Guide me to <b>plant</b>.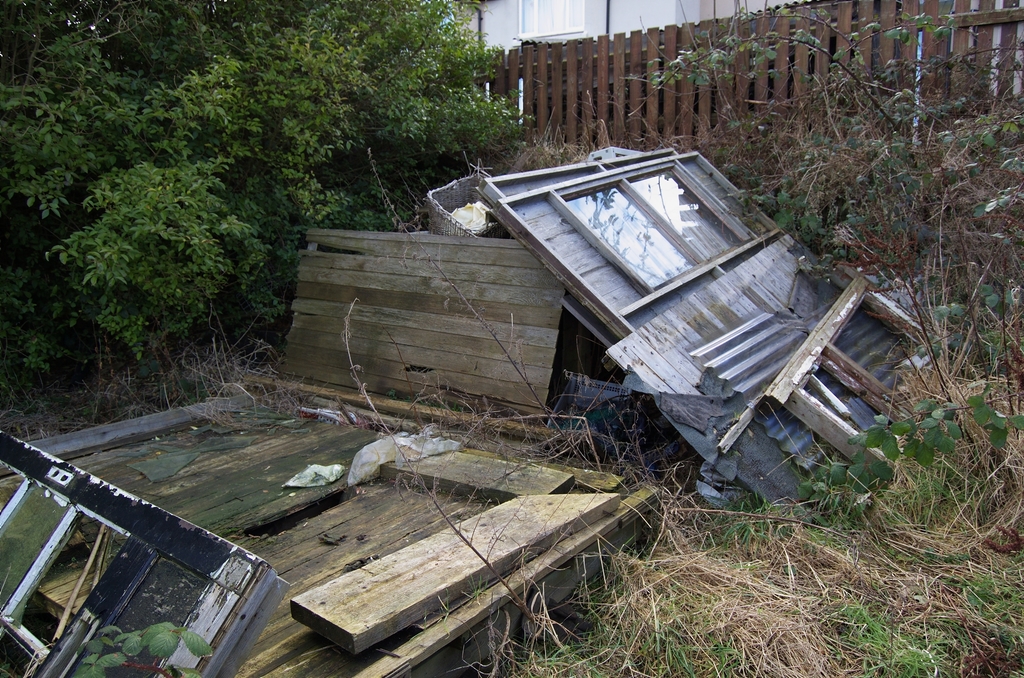
Guidance: (x1=799, y1=394, x2=1023, y2=526).
